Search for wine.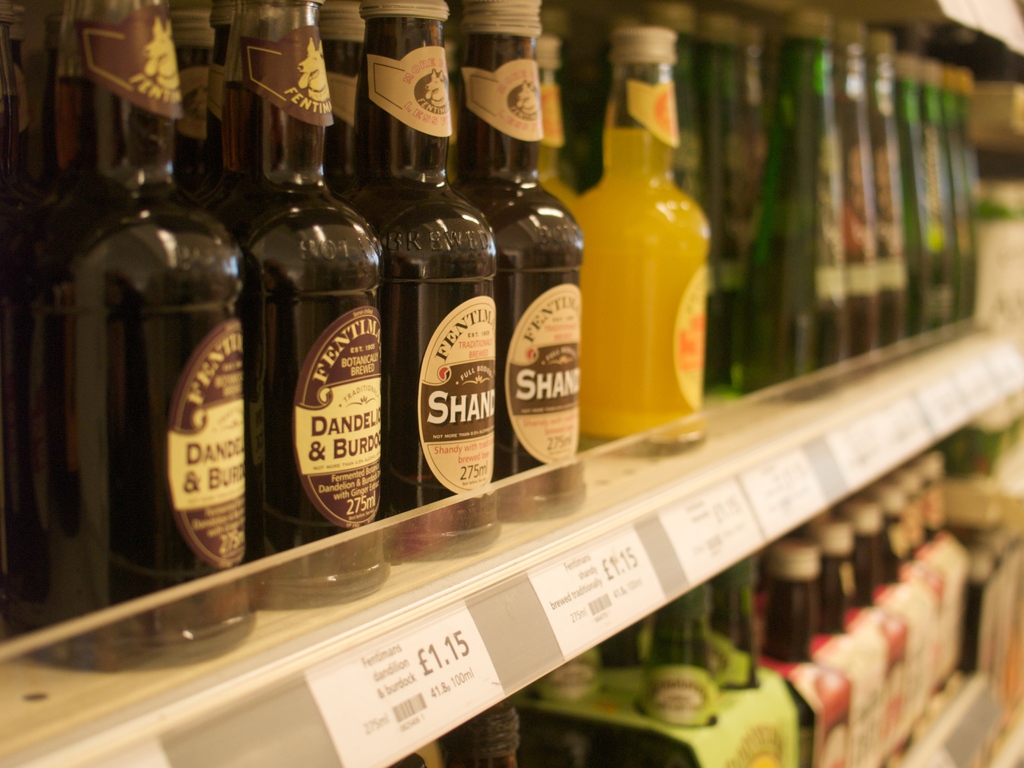
Found at {"left": 509, "top": 653, "right": 613, "bottom": 767}.
